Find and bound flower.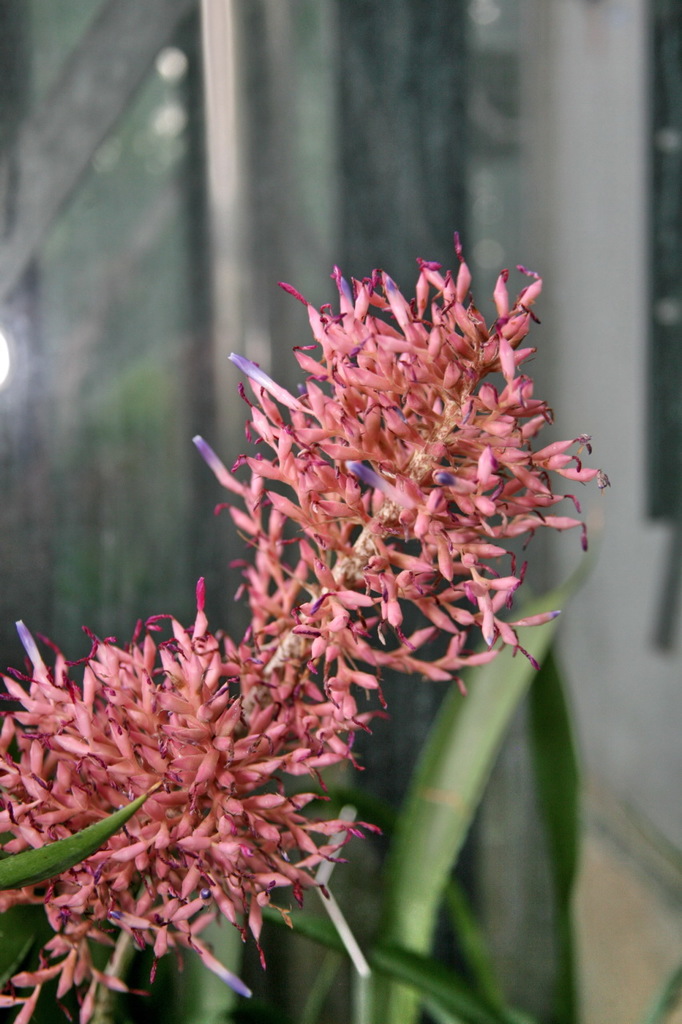
Bound: [0, 231, 608, 1023].
